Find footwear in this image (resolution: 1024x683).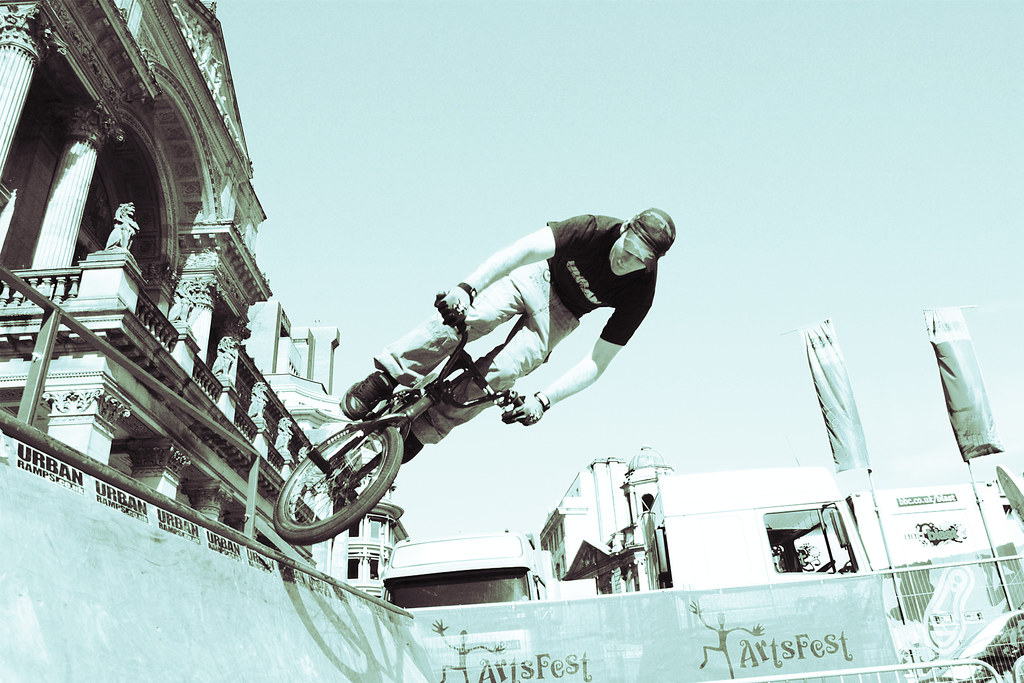
339,372,394,420.
